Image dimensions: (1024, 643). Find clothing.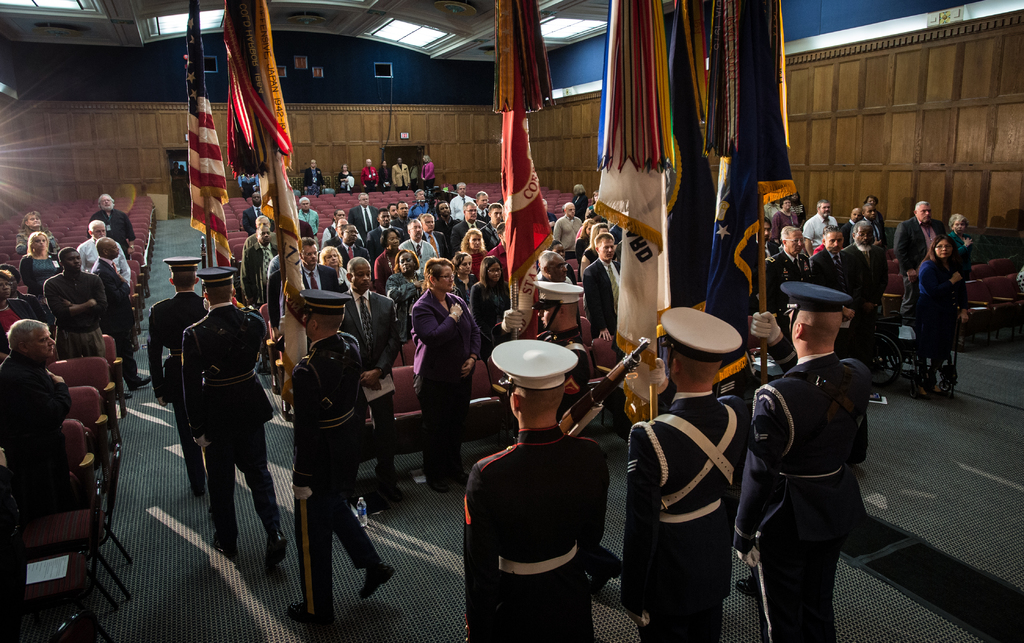
{"left": 760, "top": 249, "right": 810, "bottom": 309}.
